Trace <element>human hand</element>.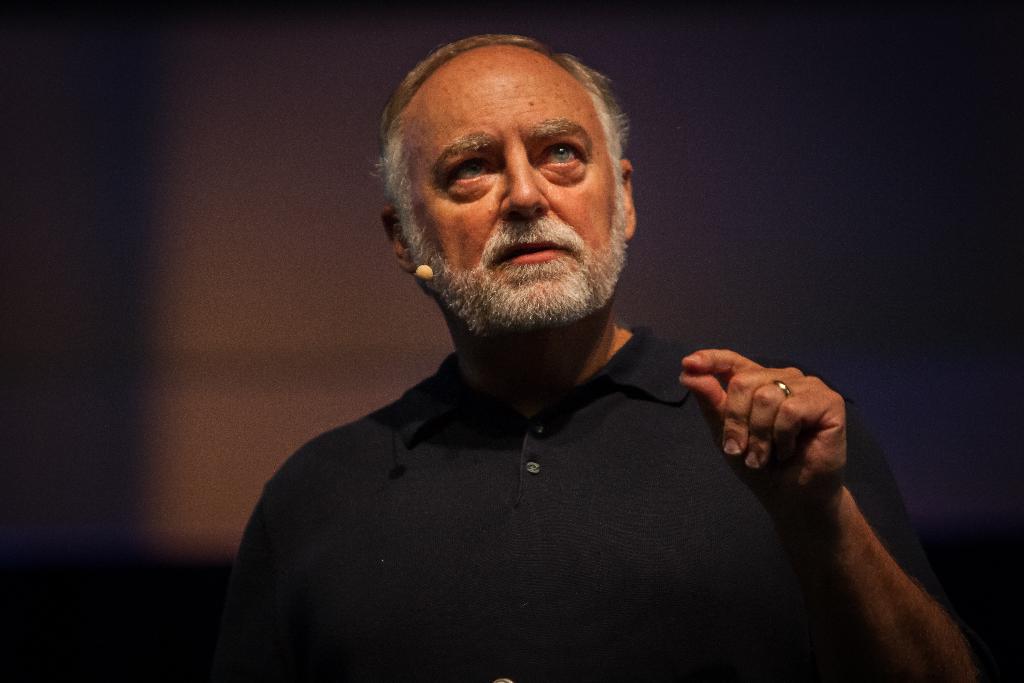
Traced to [669,324,931,596].
